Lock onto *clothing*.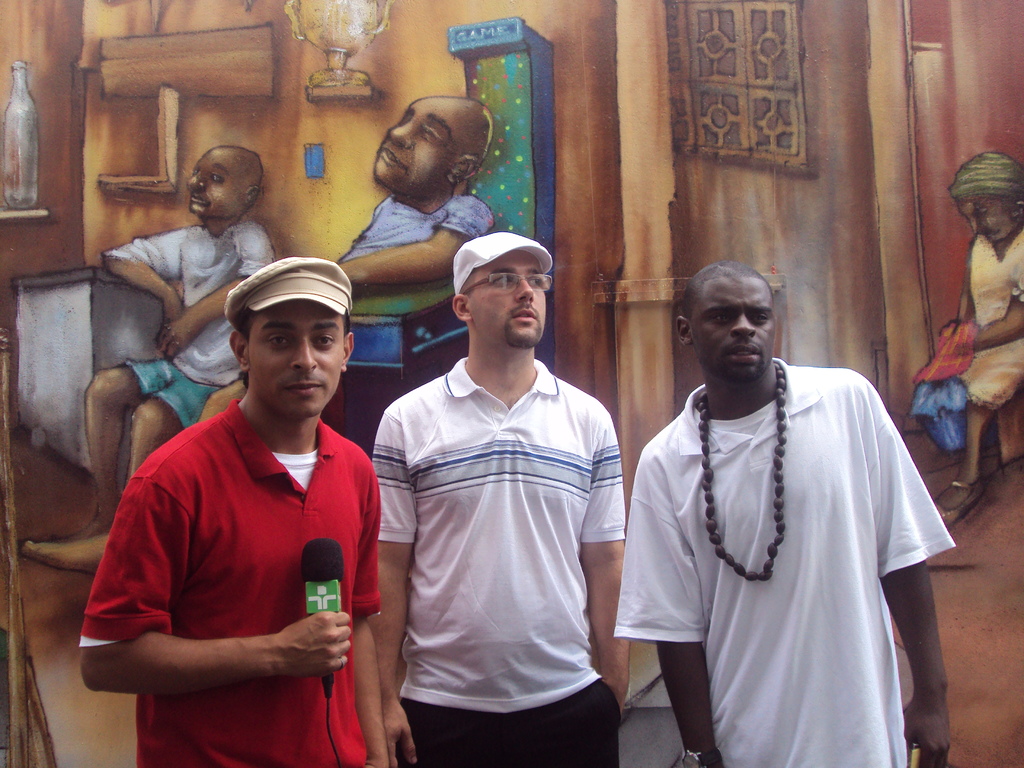
Locked: Rect(924, 216, 1023, 412).
